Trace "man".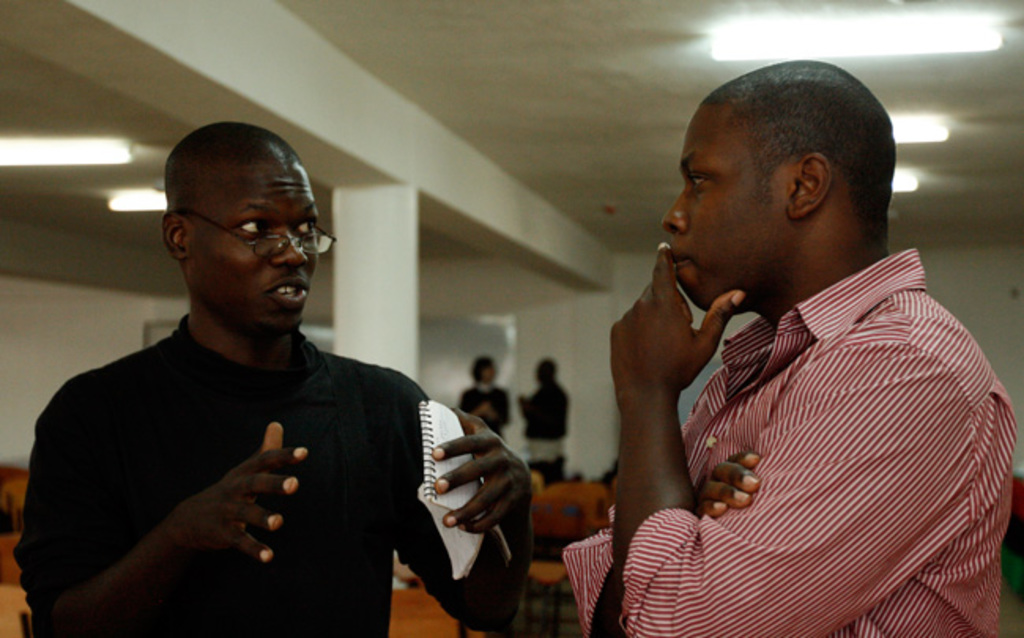
Traced to box=[570, 55, 1011, 636].
